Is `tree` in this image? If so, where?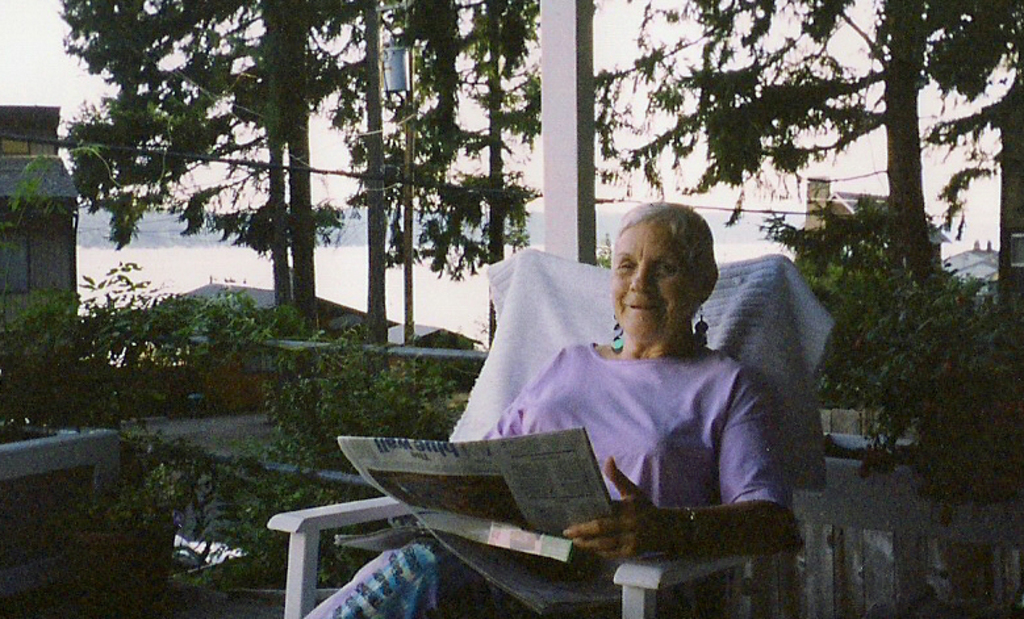
Yes, at 588/0/1023/279.
